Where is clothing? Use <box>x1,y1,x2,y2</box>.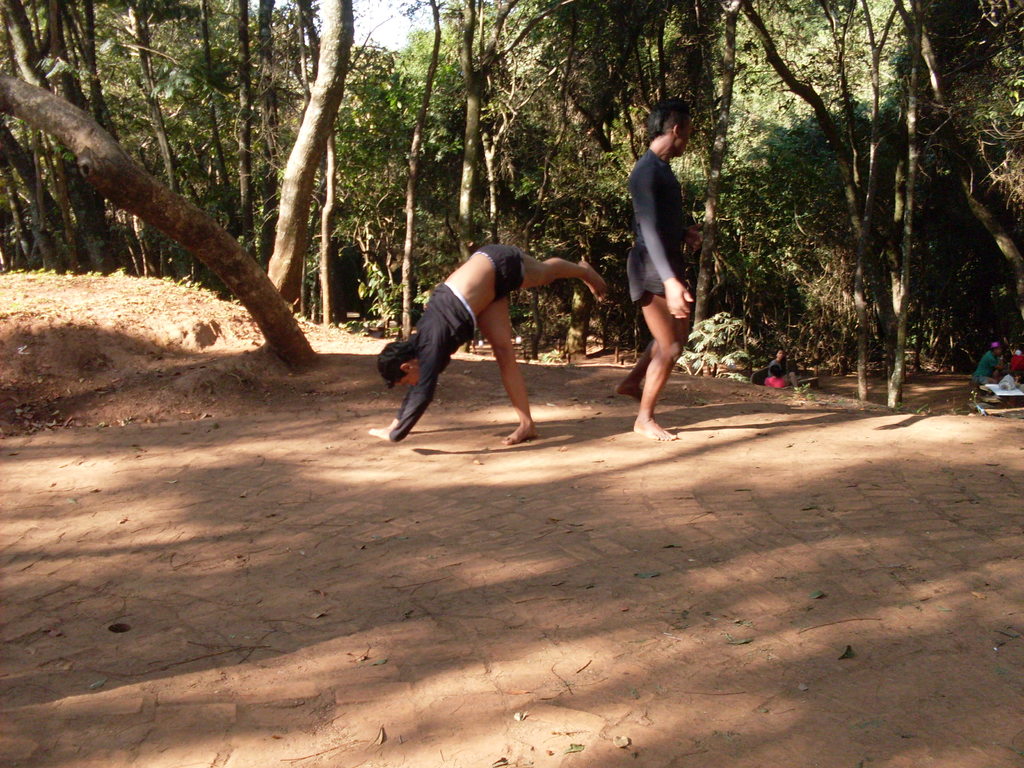
<box>385,286,477,438</box>.
